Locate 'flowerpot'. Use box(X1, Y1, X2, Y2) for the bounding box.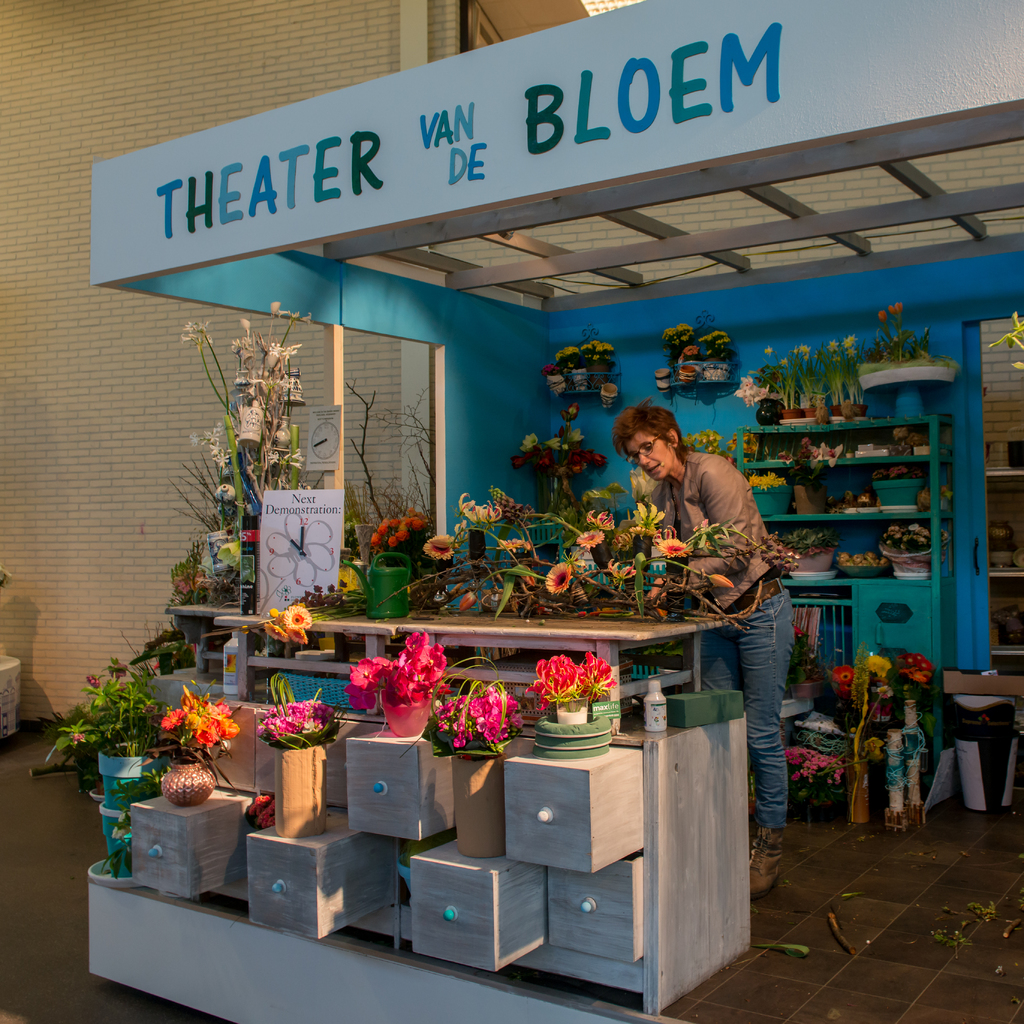
box(837, 561, 884, 584).
